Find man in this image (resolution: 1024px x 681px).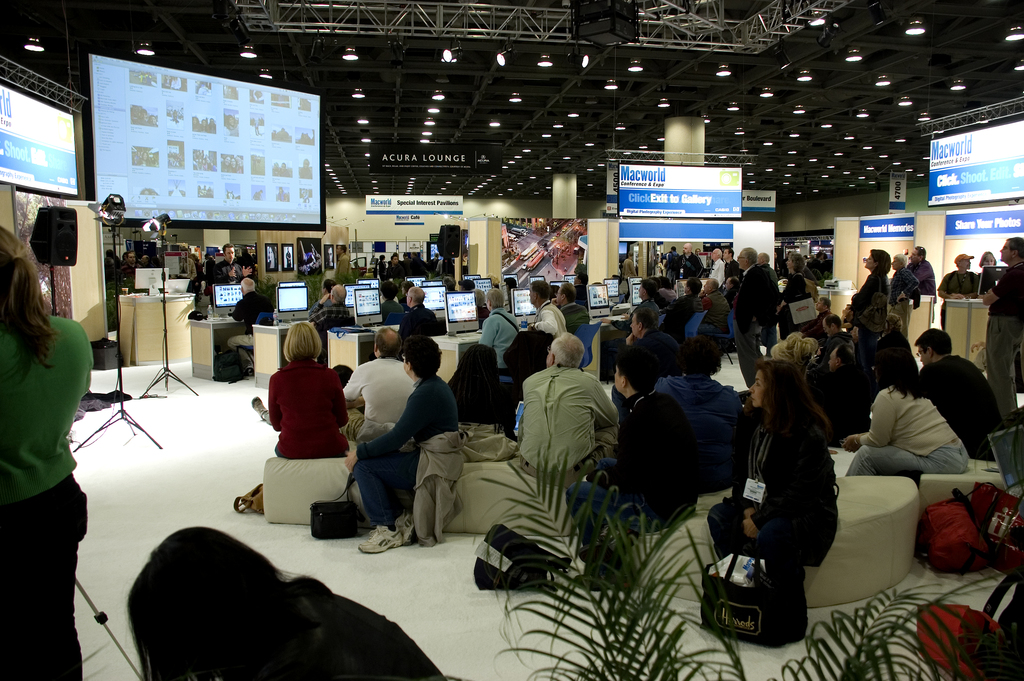
detection(283, 245, 292, 269).
